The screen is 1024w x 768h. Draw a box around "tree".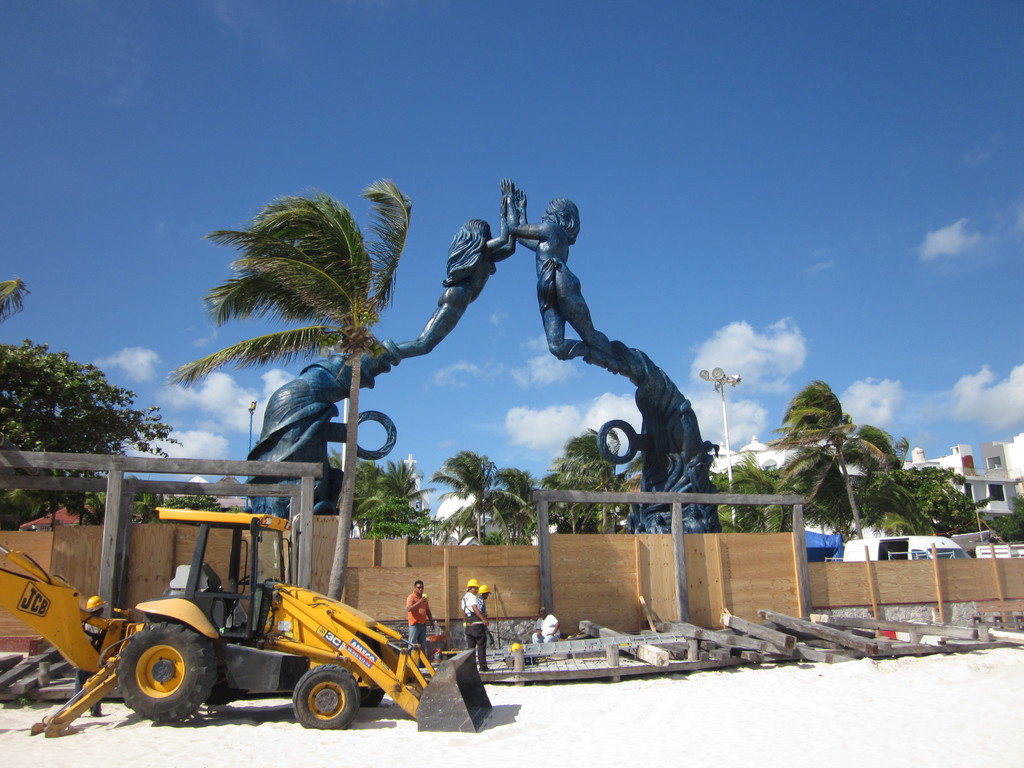
l=534, t=426, r=642, b=532.
